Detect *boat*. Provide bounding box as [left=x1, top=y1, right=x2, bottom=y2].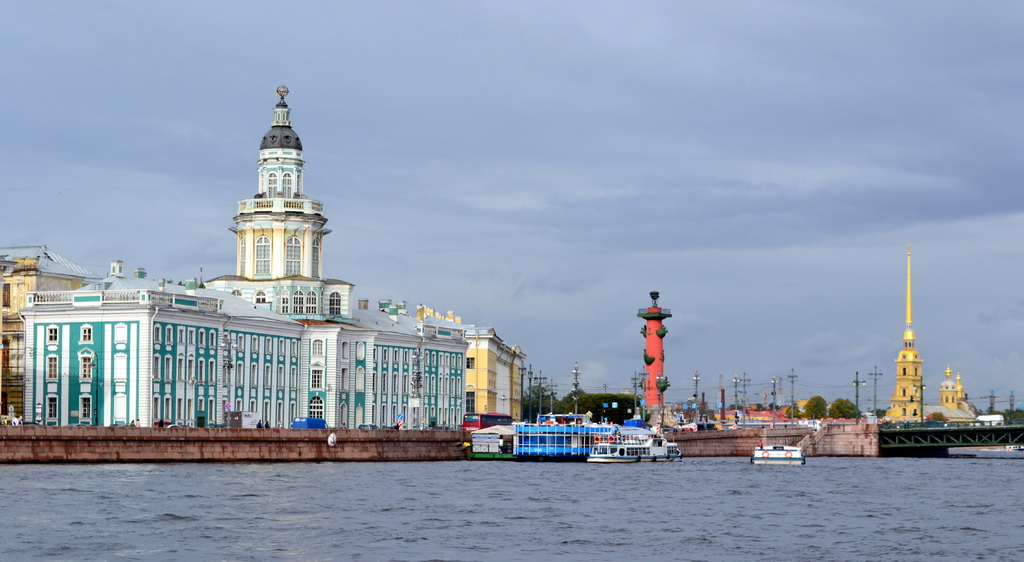
[left=587, top=429, right=681, bottom=464].
